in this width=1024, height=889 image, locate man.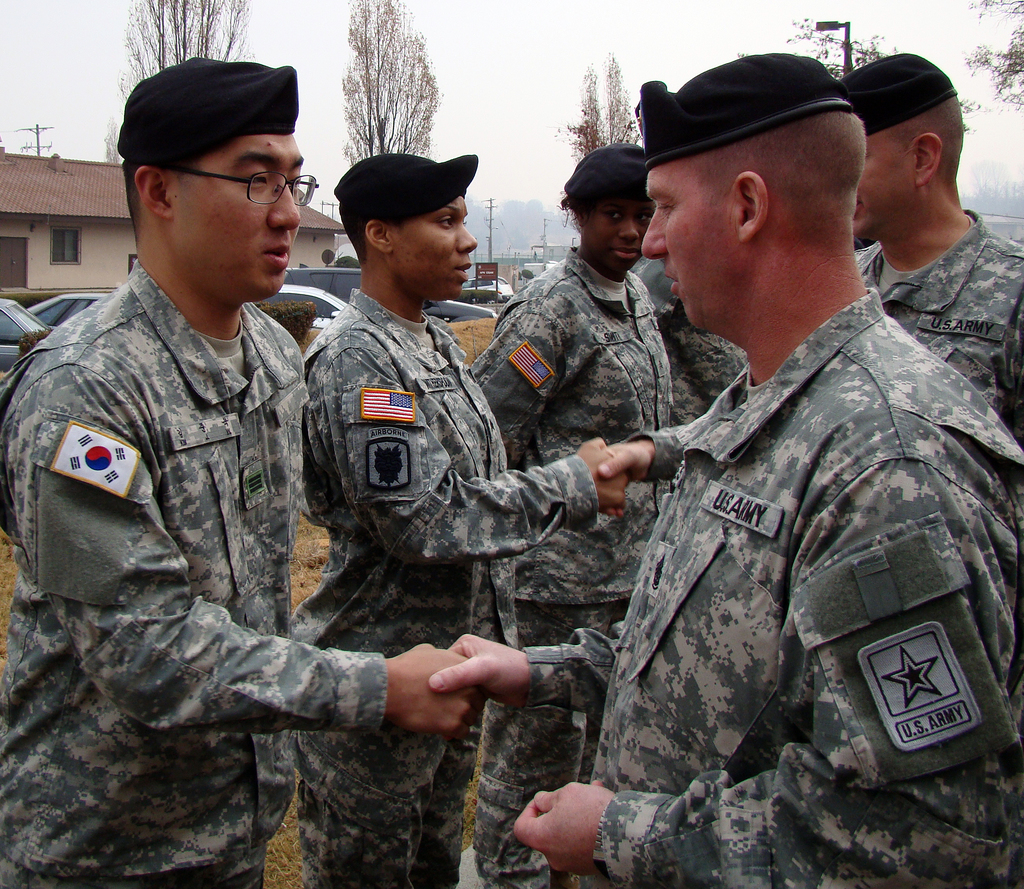
Bounding box: crop(838, 50, 1023, 447).
